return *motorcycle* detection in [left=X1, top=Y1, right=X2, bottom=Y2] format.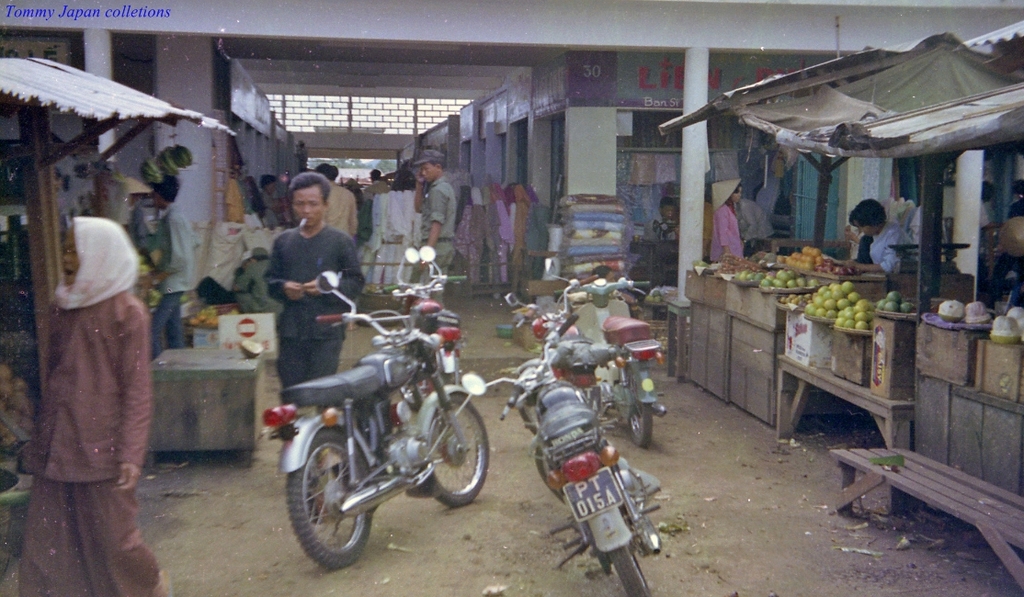
[left=495, top=265, right=604, bottom=430].
